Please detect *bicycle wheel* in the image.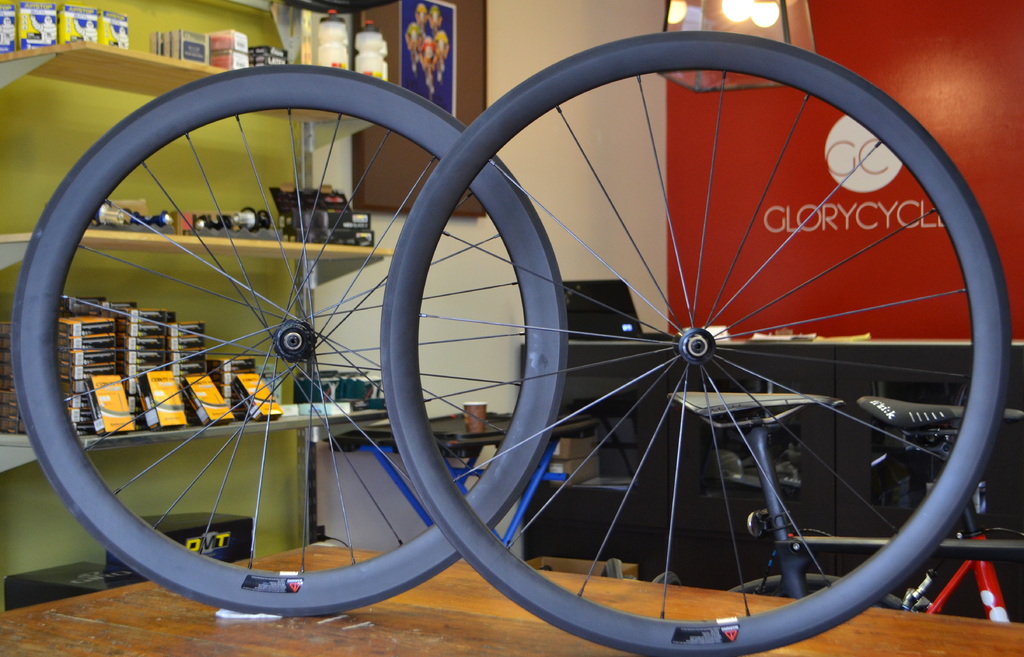
[375, 33, 1011, 656].
